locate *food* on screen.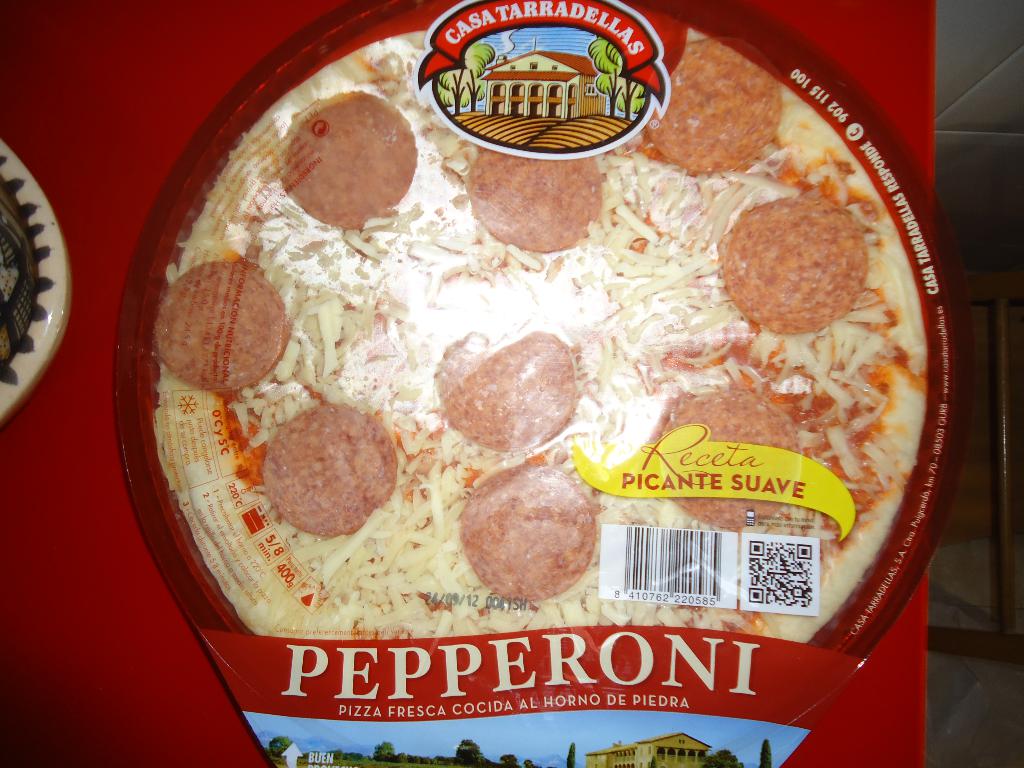
On screen at 262, 404, 397, 541.
